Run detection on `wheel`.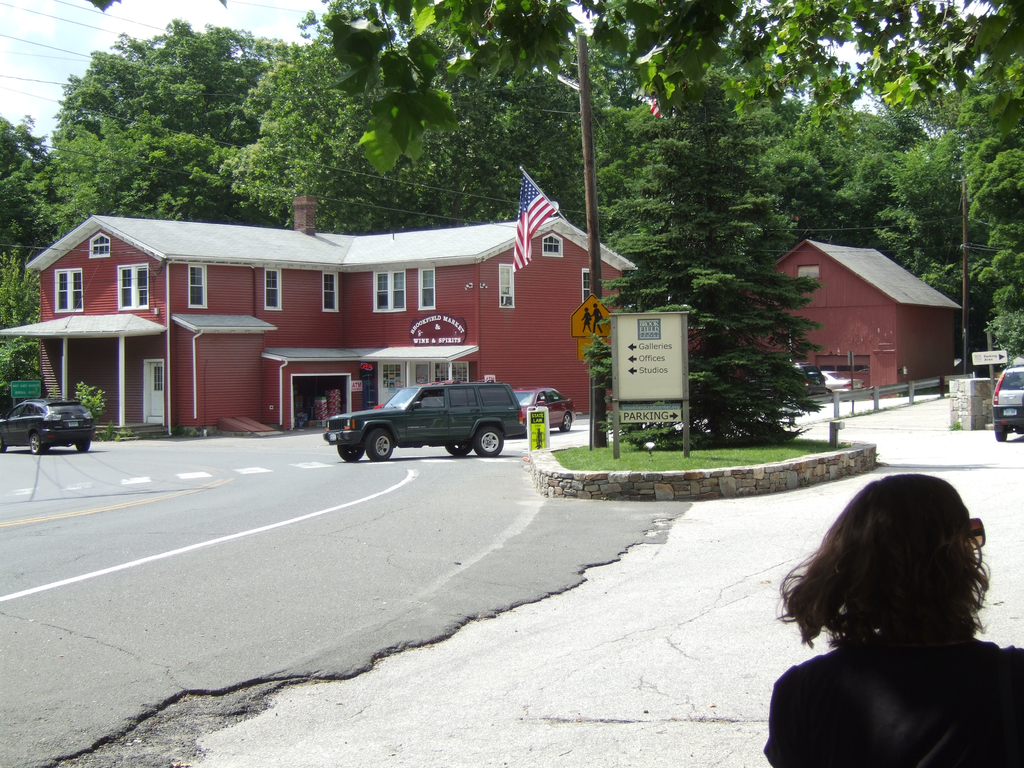
Result: [left=337, top=444, right=362, bottom=460].
